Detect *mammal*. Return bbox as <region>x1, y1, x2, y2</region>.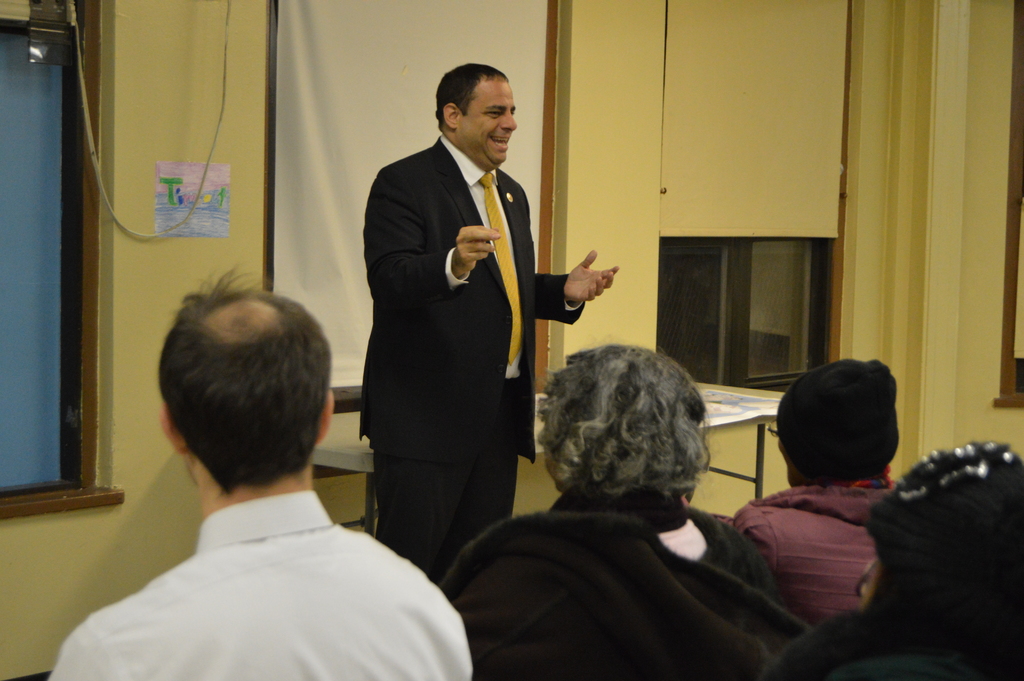
<region>776, 433, 1020, 680</region>.
